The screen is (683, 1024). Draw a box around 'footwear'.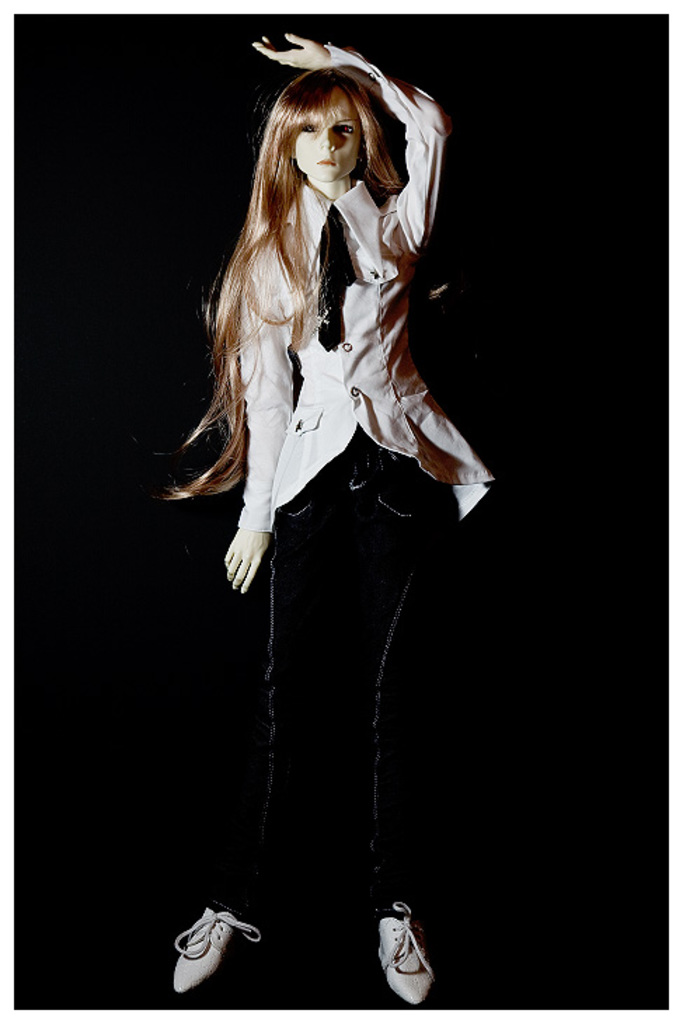
l=374, t=896, r=435, b=1004.
